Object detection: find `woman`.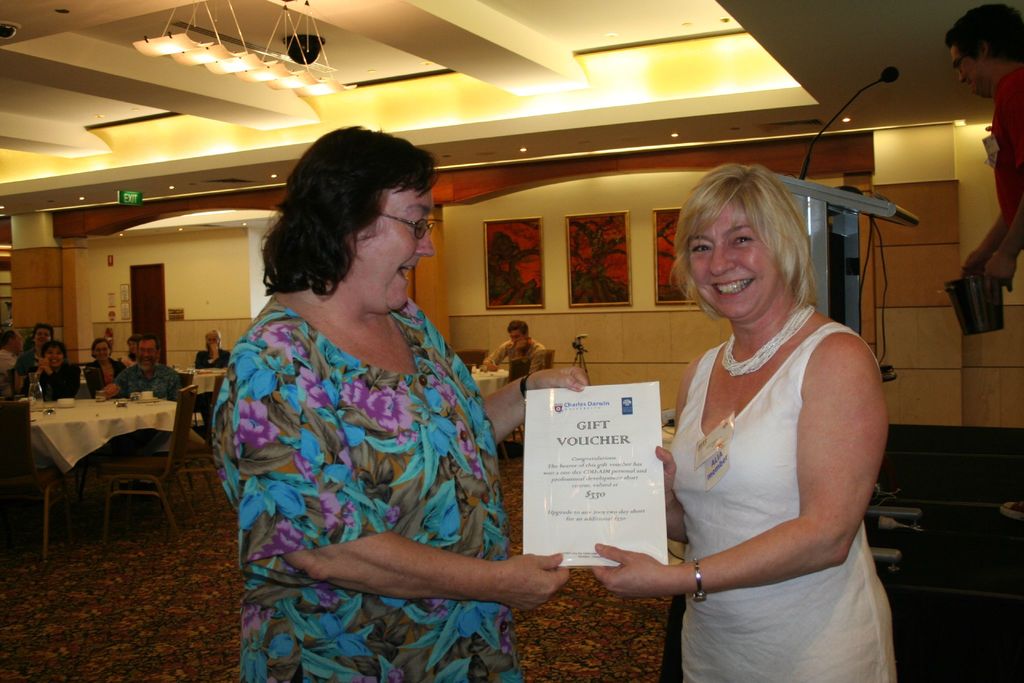
region(204, 117, 588, 682).
